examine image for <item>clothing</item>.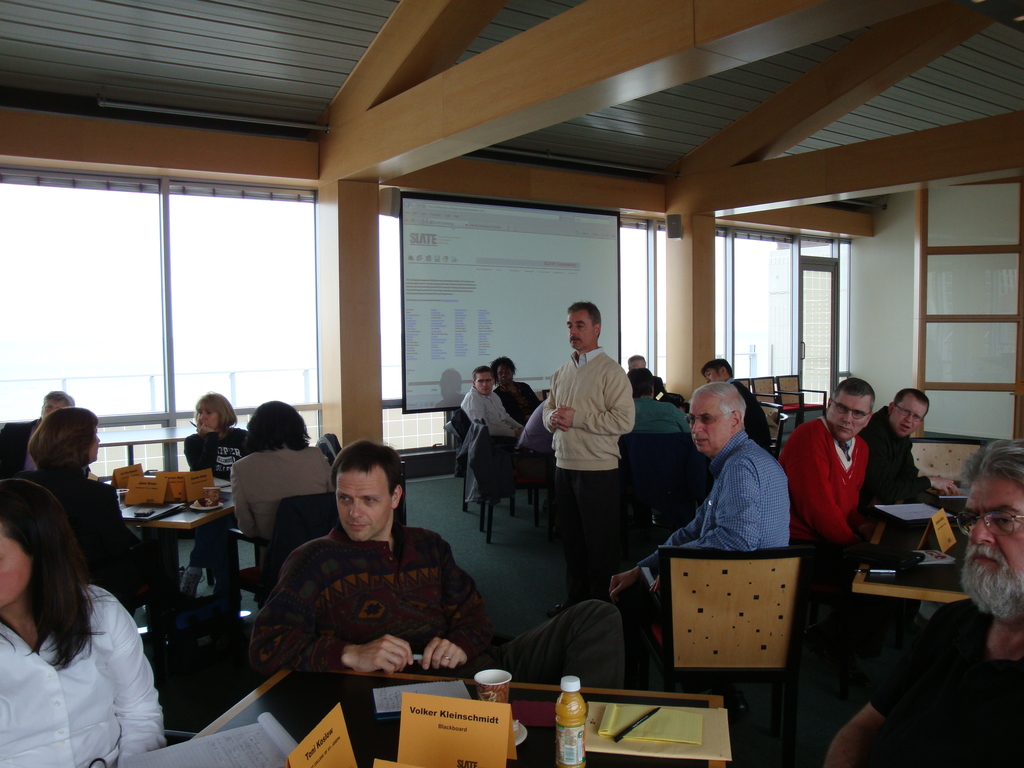
Examination result: 231 442 337 548.
